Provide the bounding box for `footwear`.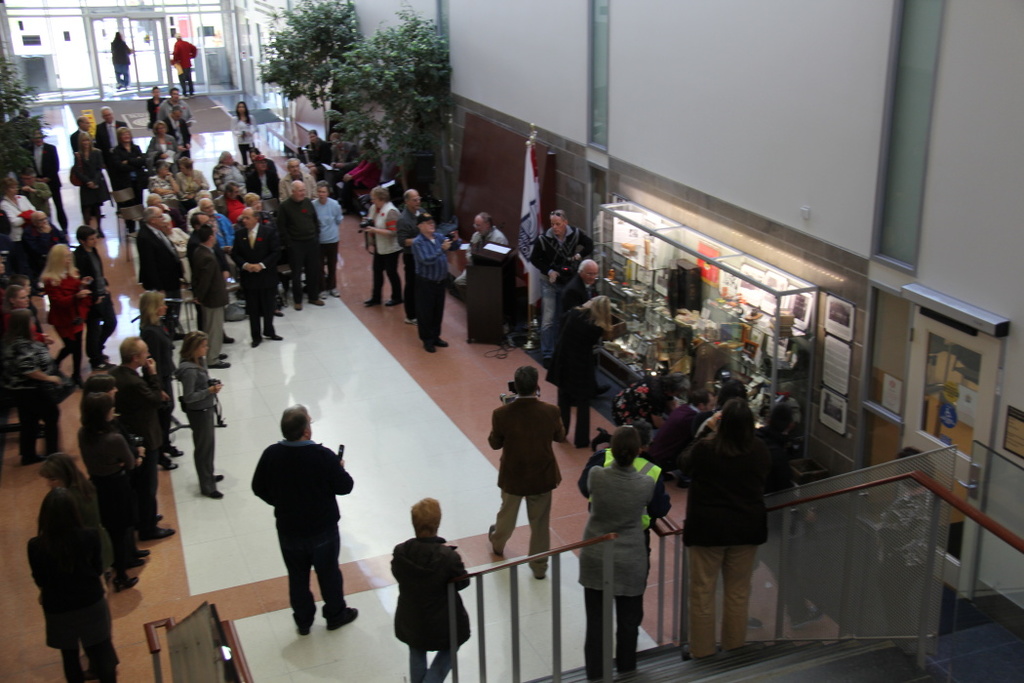
pyautogui.locateOnScreen(0, 165, 603, 682).
